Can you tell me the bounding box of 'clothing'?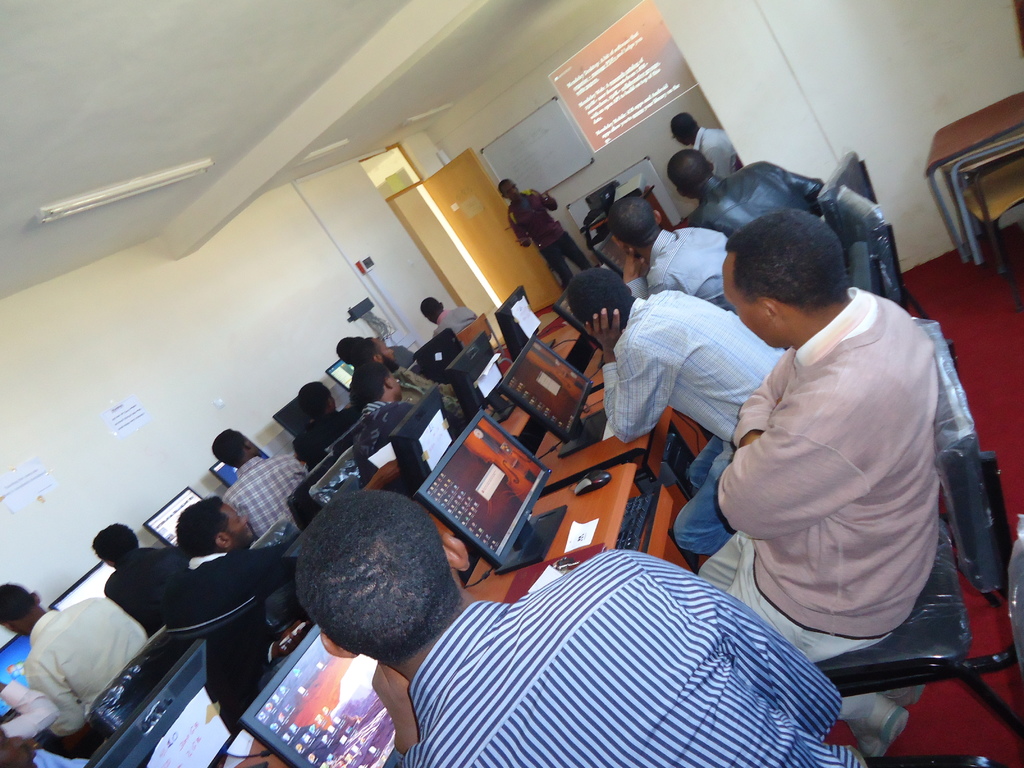
BBox(218, 449, 305, 544).
